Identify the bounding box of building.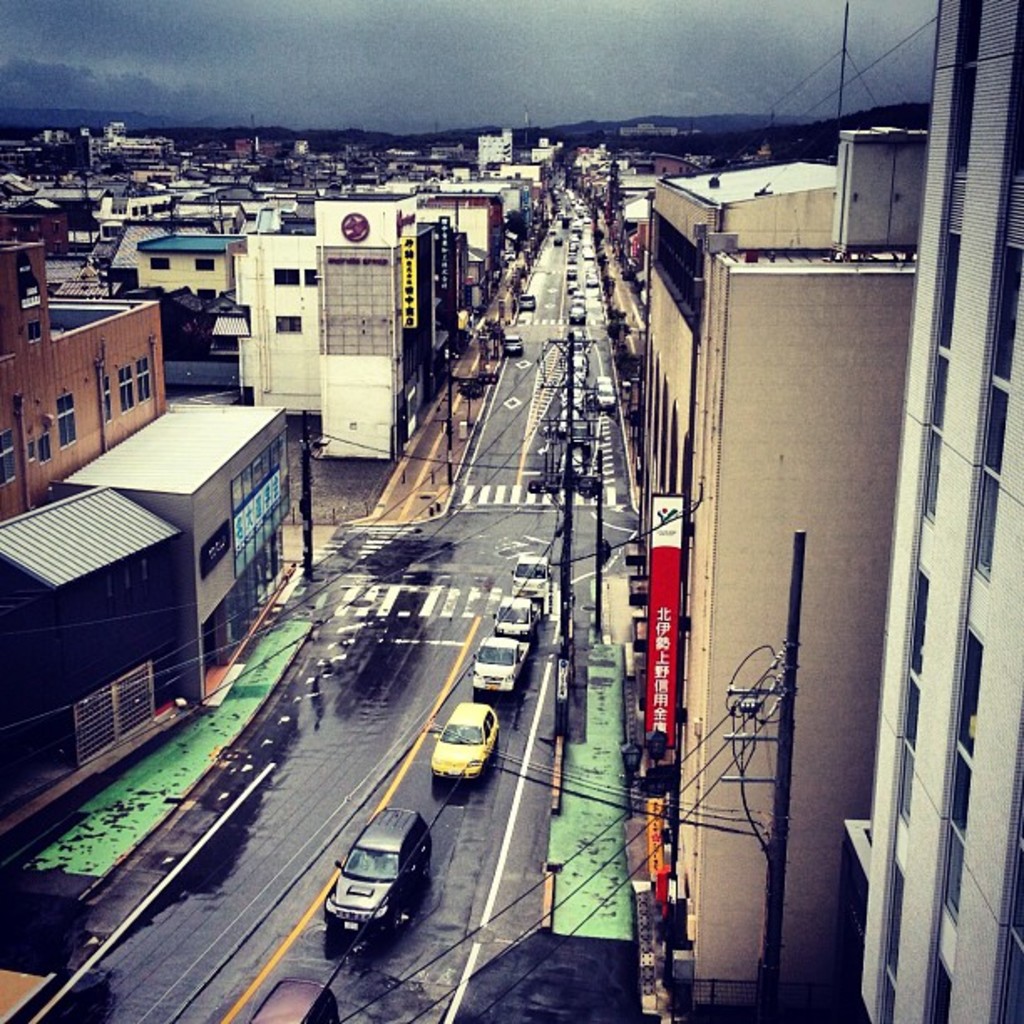
(x1=243, y1=204, x2=420, y2=463).
